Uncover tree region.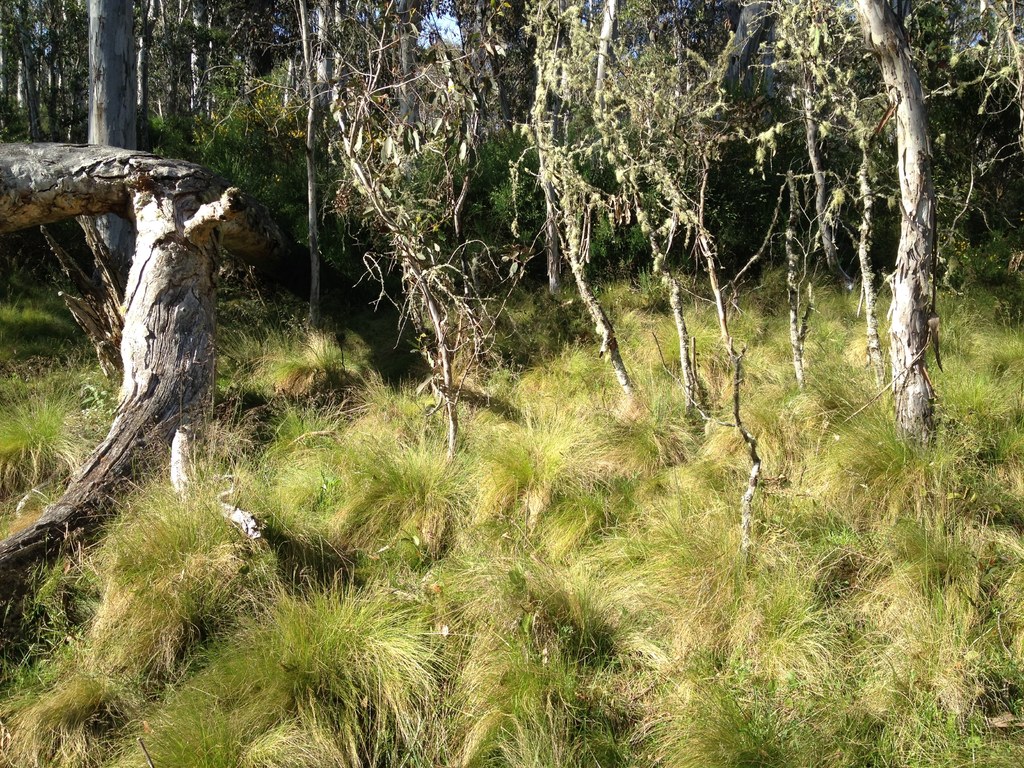
Uncovered: [left=180, top=1, right=219, bottom=134].
